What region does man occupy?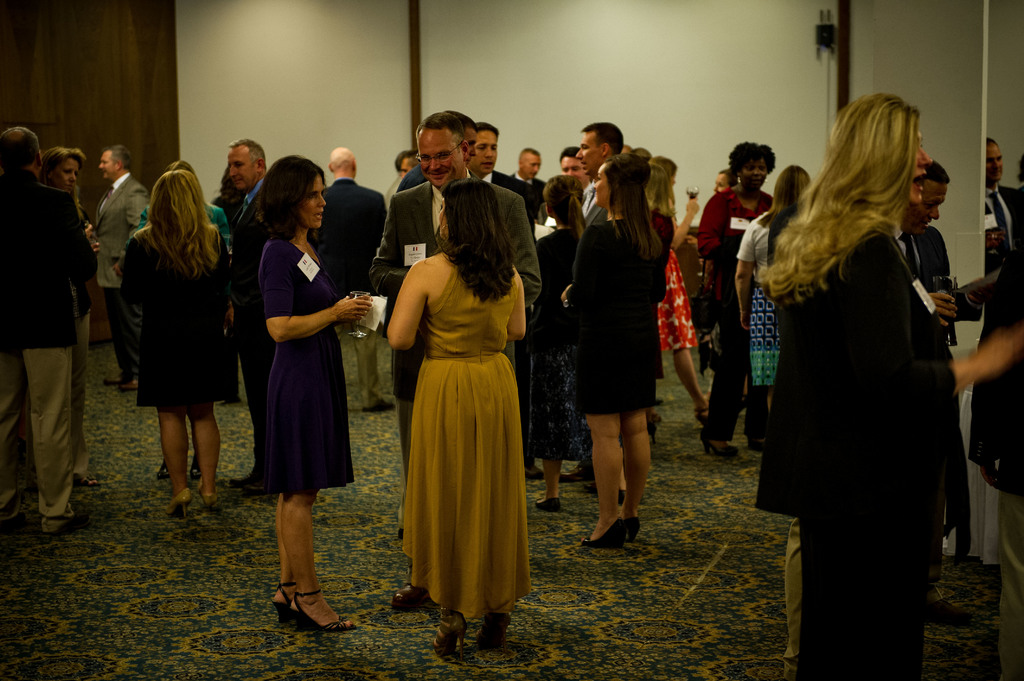
396/116/489/200.
